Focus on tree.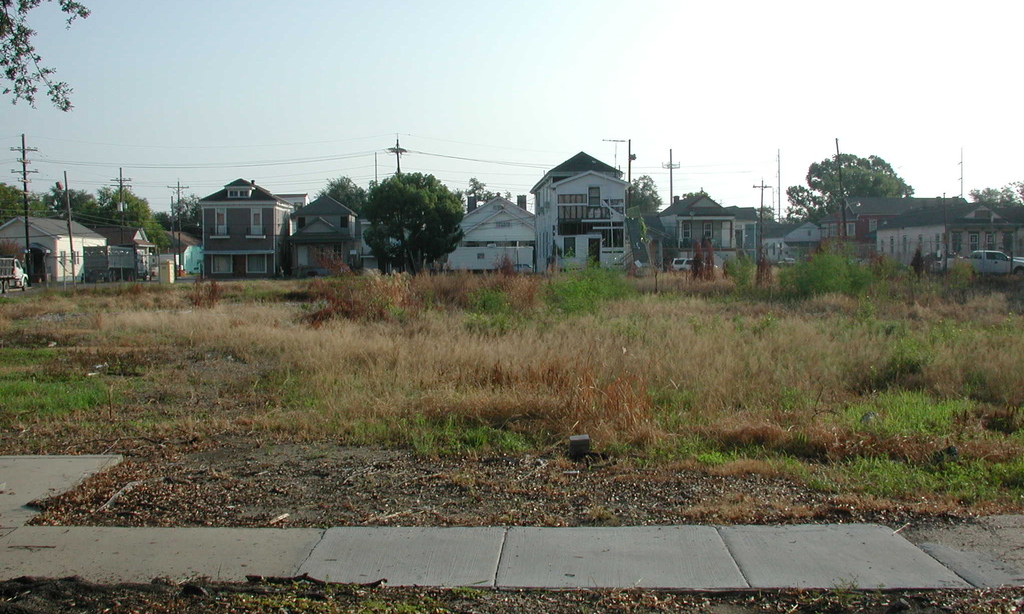
Focused at pyautogui.locateOnScreen(784, 150, 912, 226).
